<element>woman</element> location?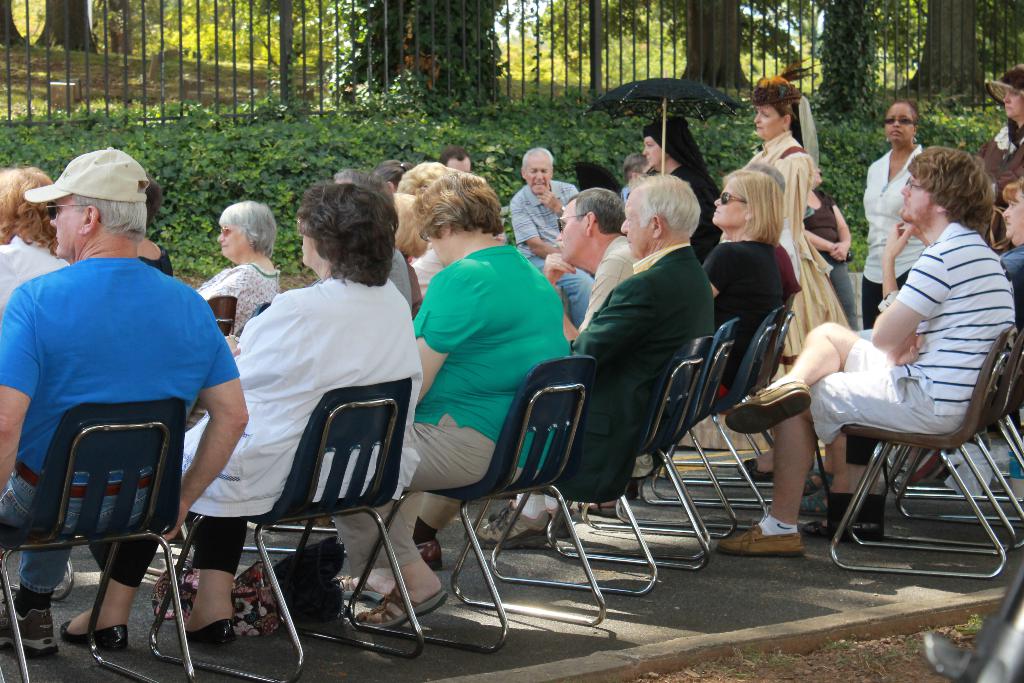
61, 176, 426, 653
